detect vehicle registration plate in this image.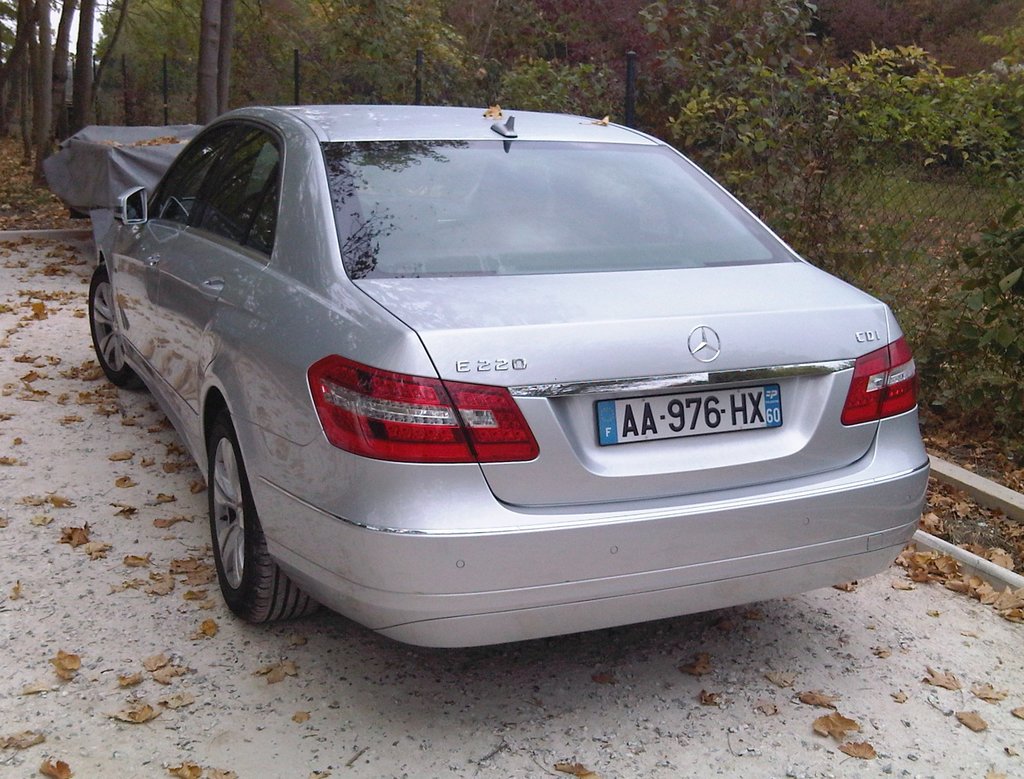
Detection: bbox(595, 384, 783, 446).
